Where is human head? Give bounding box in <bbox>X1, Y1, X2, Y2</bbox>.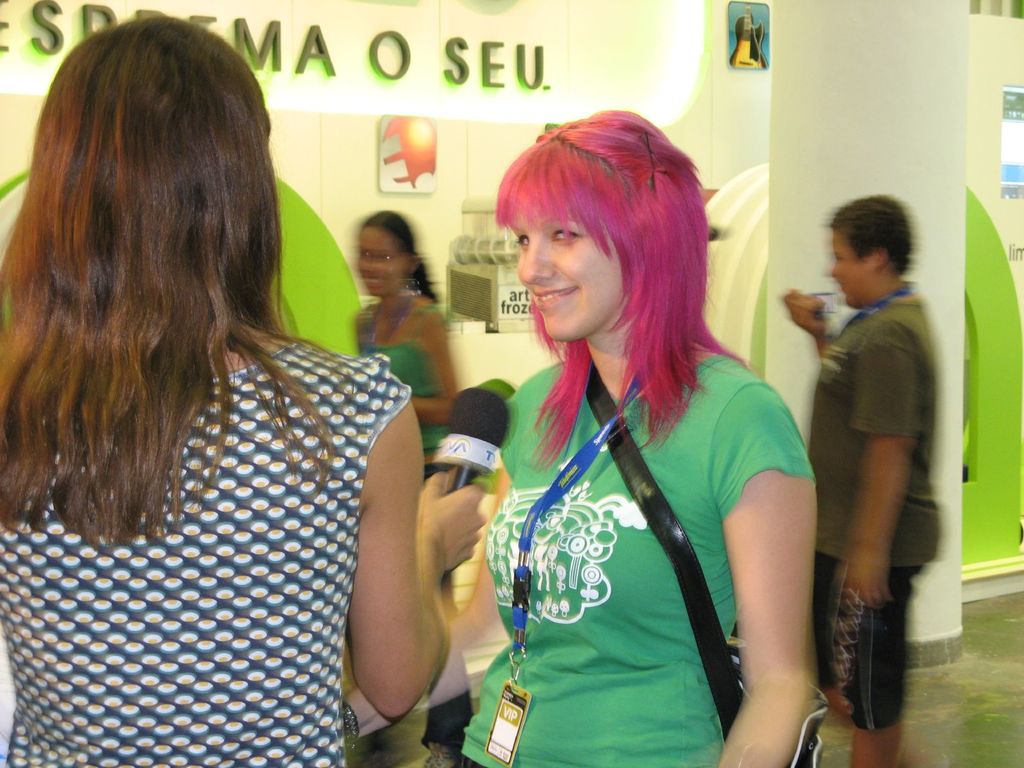
<bbox>825, 196, 916, 308</bbox>.
